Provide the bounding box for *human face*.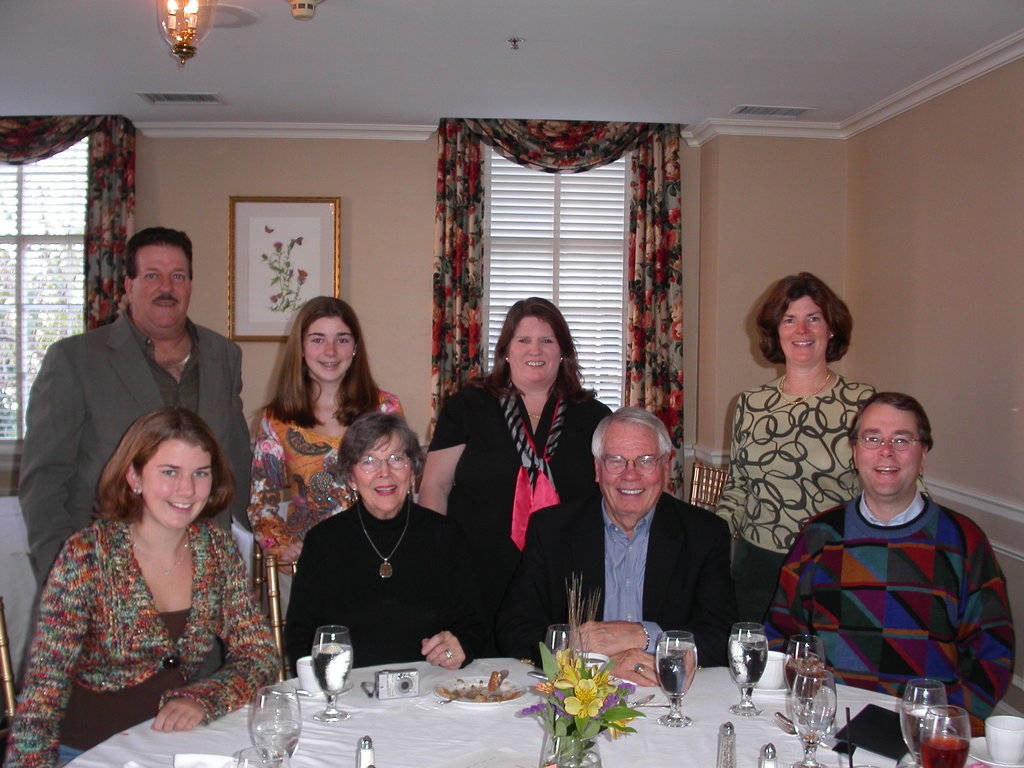
detection(350, 435, 413, 516).
